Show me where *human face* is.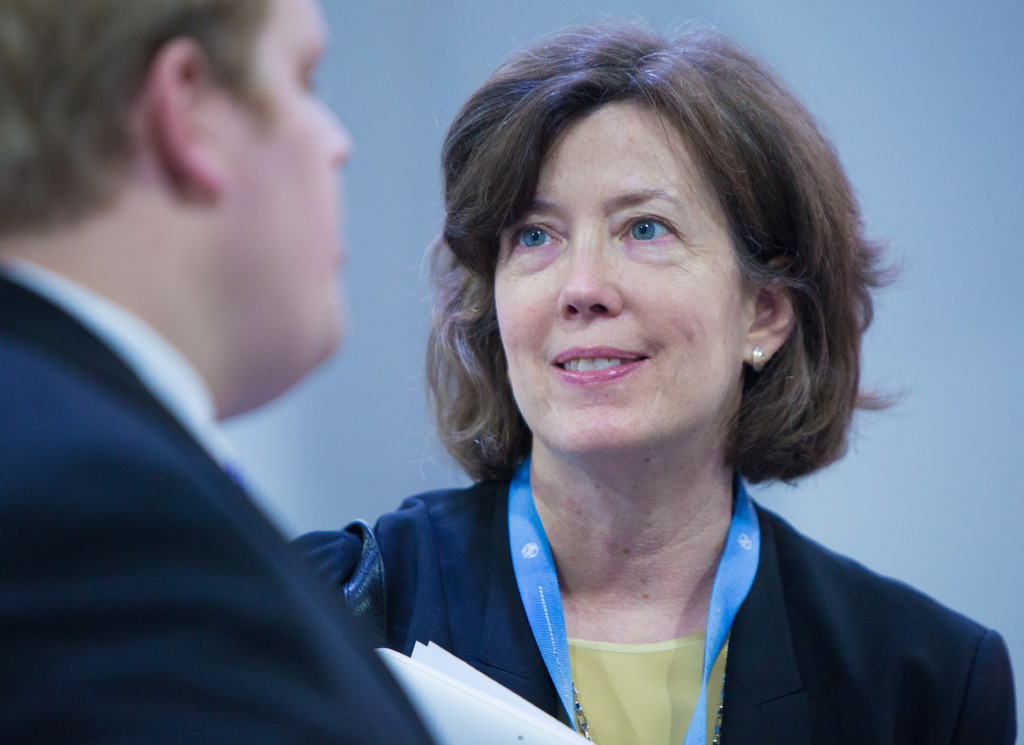
*human face* is at {"left": 493, "top": 99, "right": 745, "bottom": 457}.
